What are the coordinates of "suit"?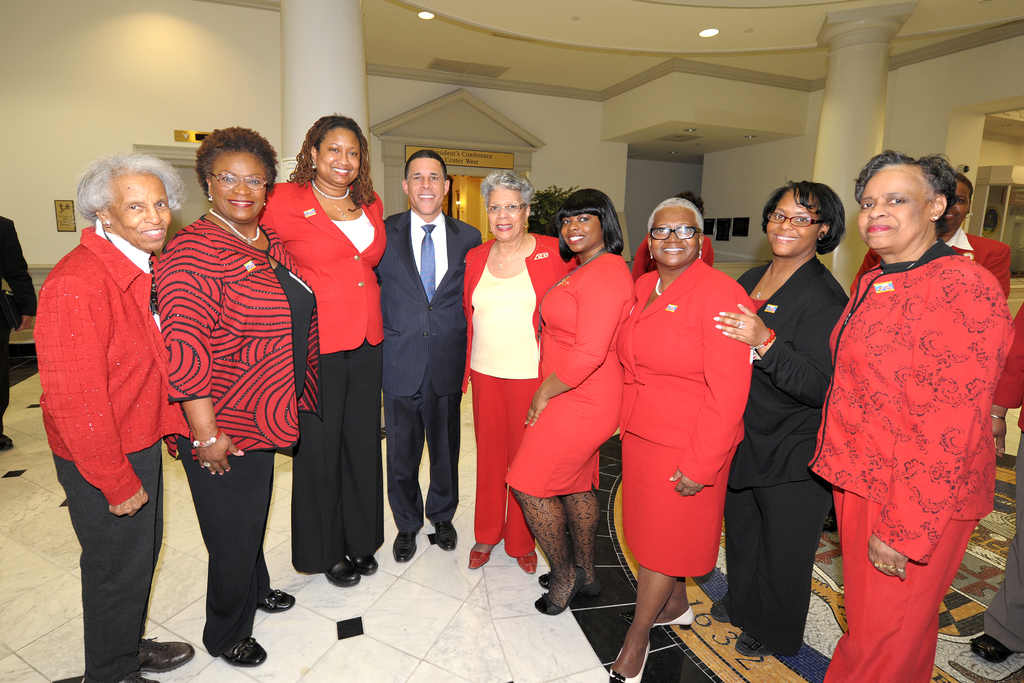
bbox=(263, 174, 388, 570).
